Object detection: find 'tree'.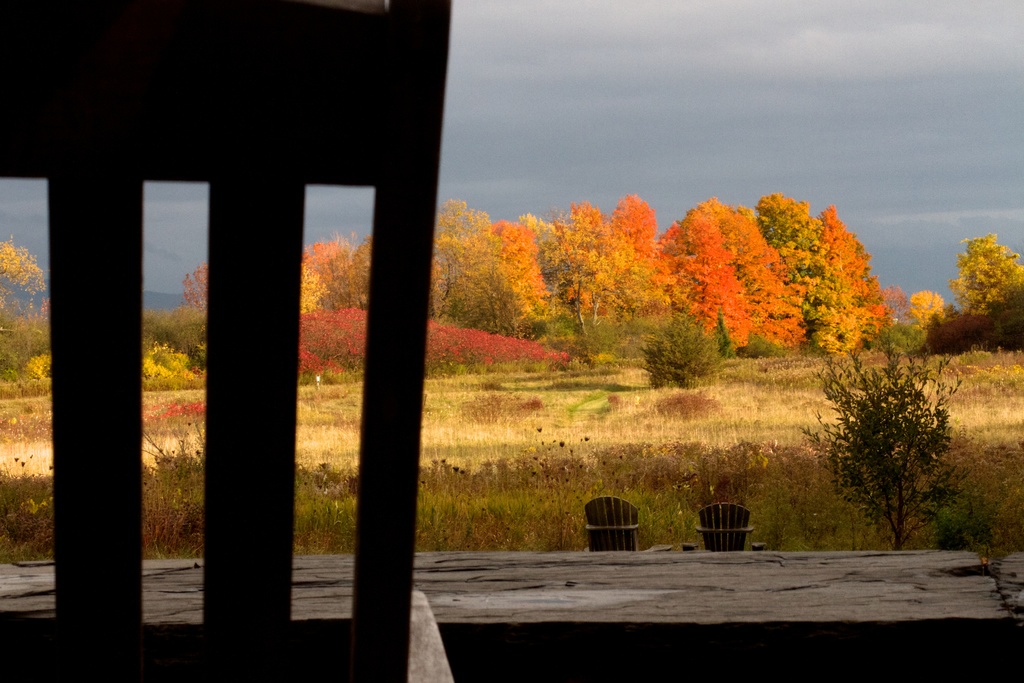
box=[539, 207, 604, 357].
